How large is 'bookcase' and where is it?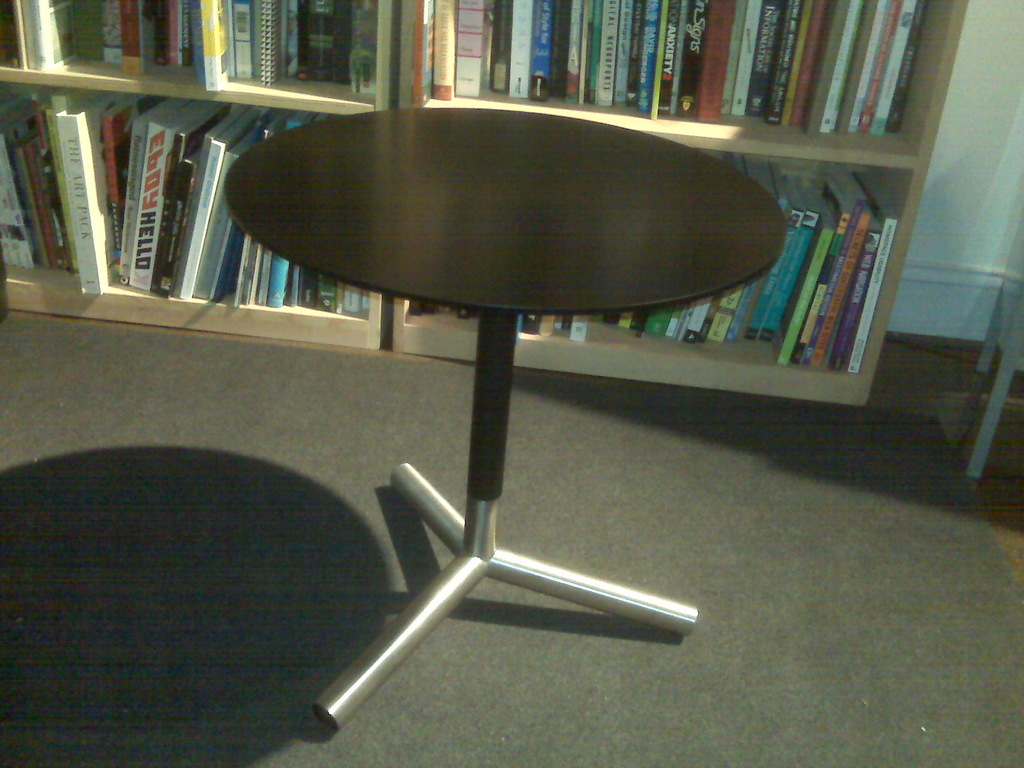
Bounding box: (x1=389, y1=0, x2=971, y2=410).
